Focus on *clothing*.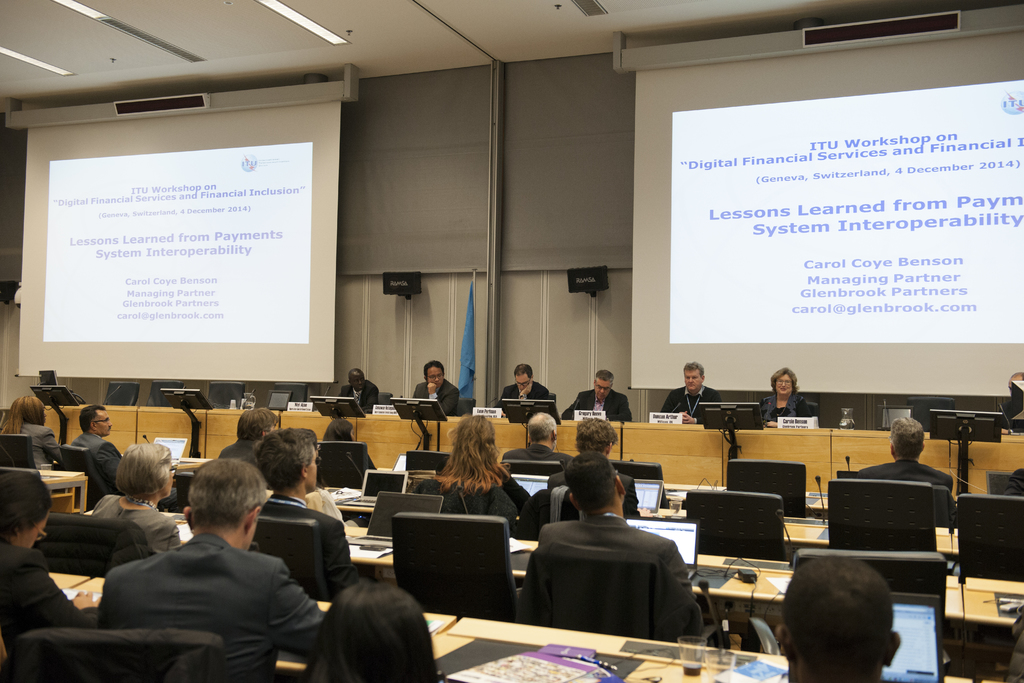
Focused at (563, 391, 632, 423).
